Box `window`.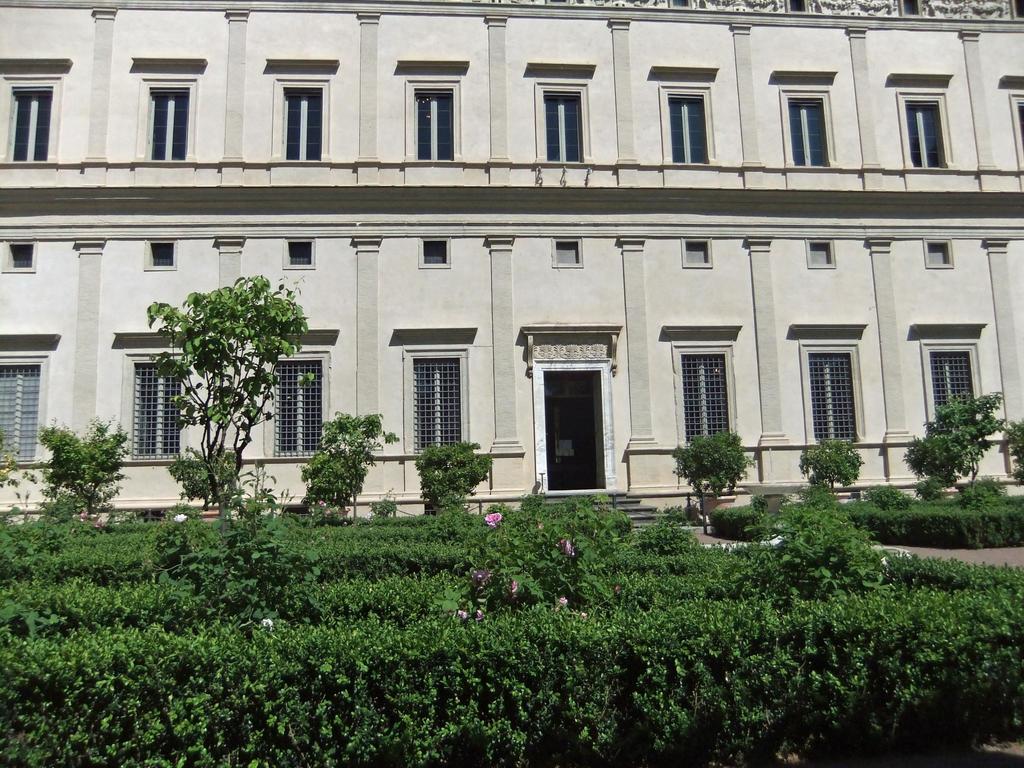
655:78:718:173.
